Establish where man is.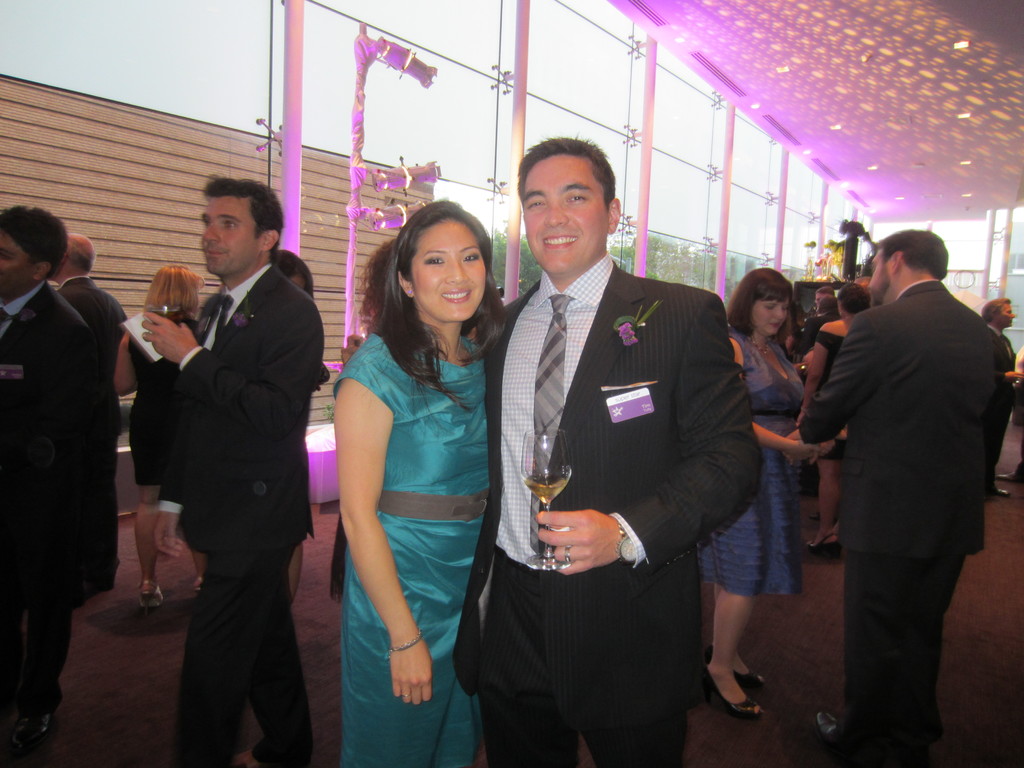
Established at box(452, 140, 762, 767).
